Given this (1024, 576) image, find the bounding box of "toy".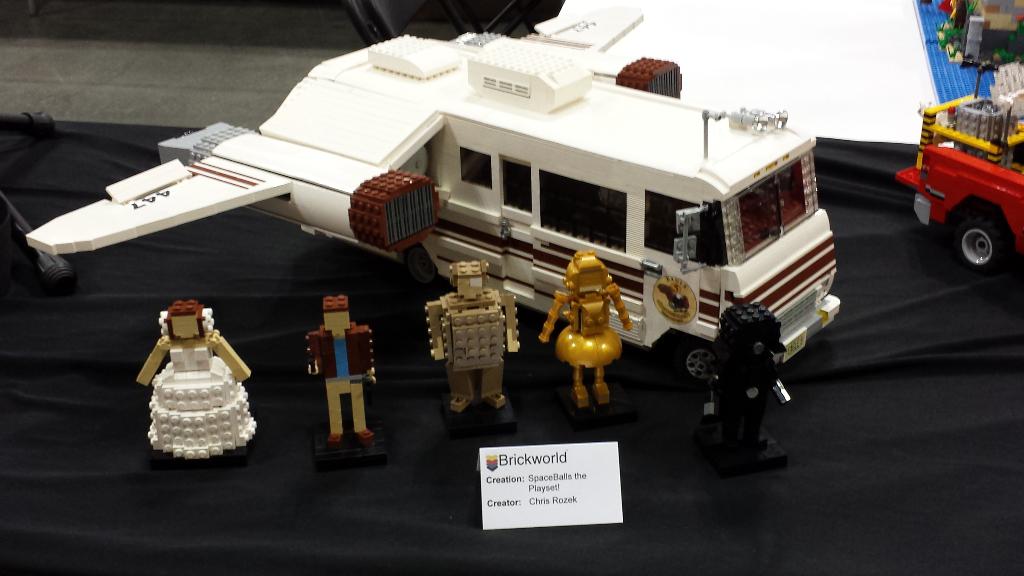
{"x1": 925, "y1": 0, "x2": 963, "y2": 18}.
